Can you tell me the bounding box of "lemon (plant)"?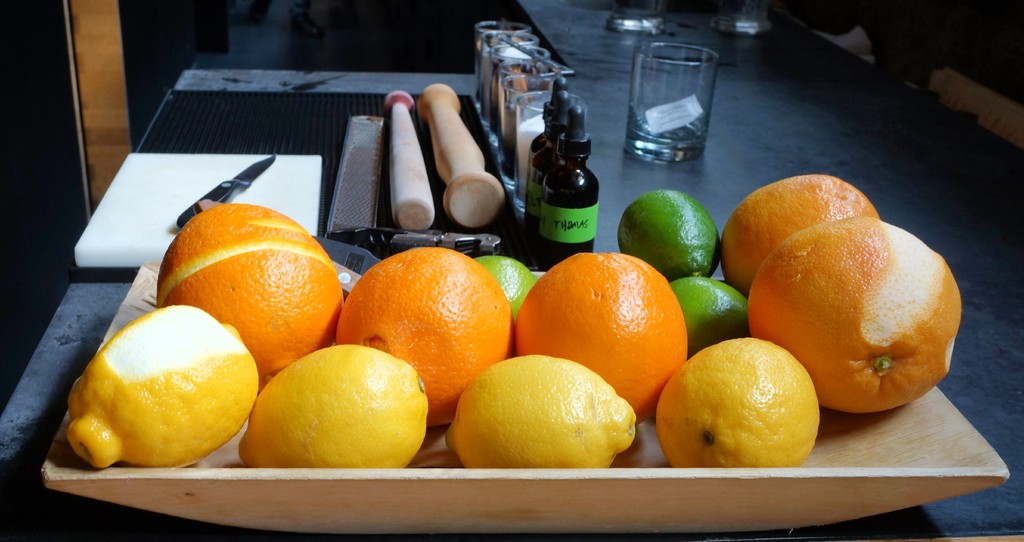
Rect(61, 304, 260, 470).
